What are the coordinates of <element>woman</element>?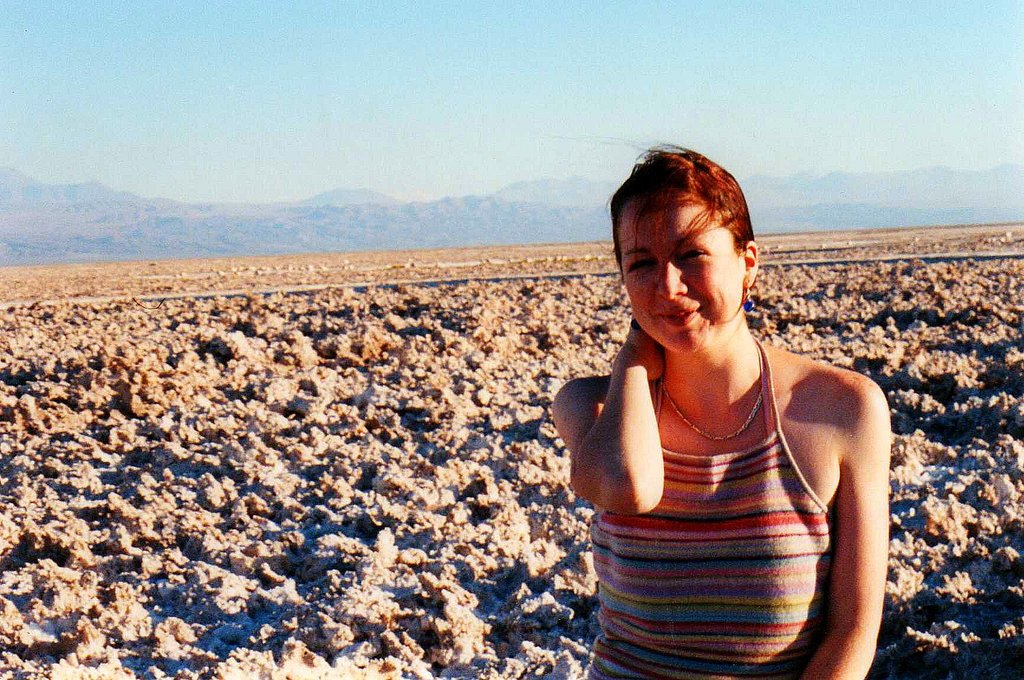
pyautogui.locateOnScreen(532, 143, 898, 670).
